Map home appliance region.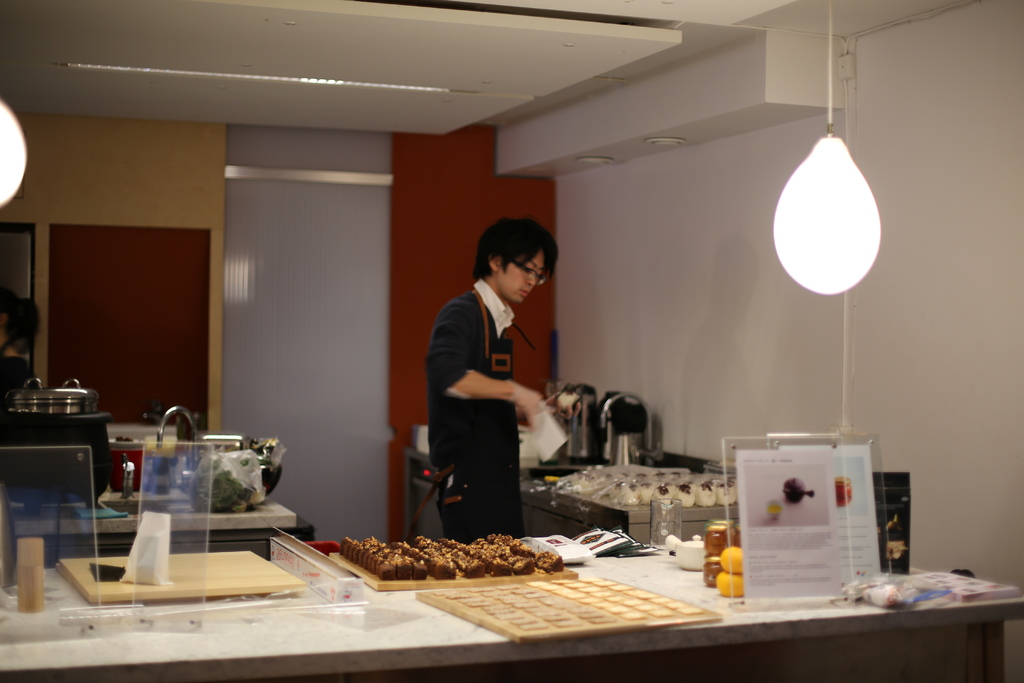
Mapped to x1=600, y1=391, x2=650, y2=468.
